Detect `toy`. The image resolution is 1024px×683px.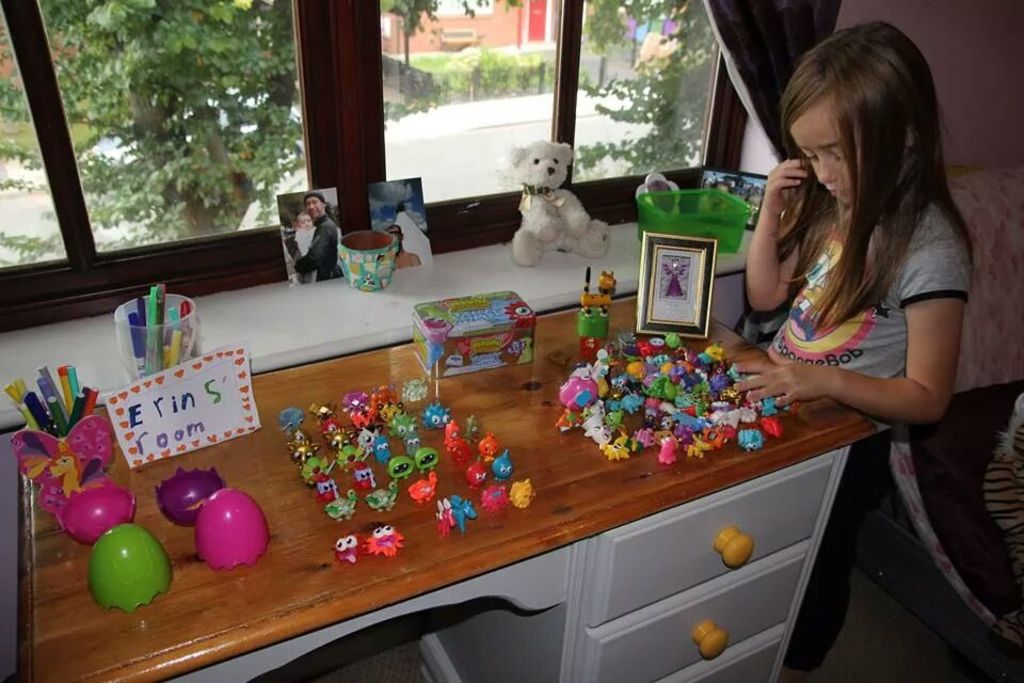
bbox=[419, 400, 453, 433].
